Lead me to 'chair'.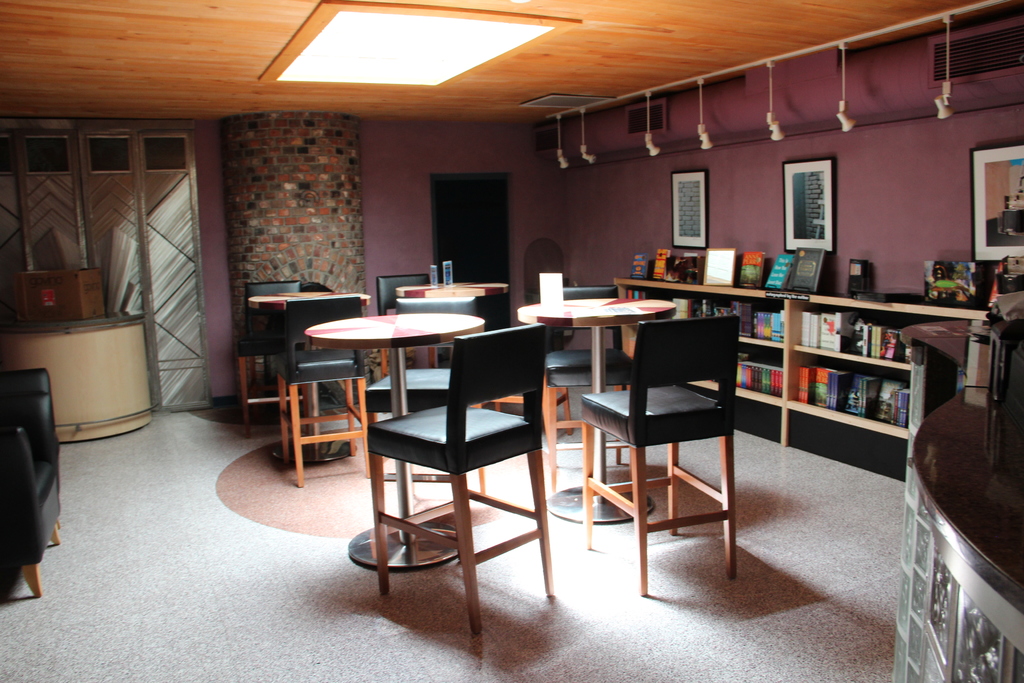
Lead to left=539, top=284, right=640, bottom=491.
